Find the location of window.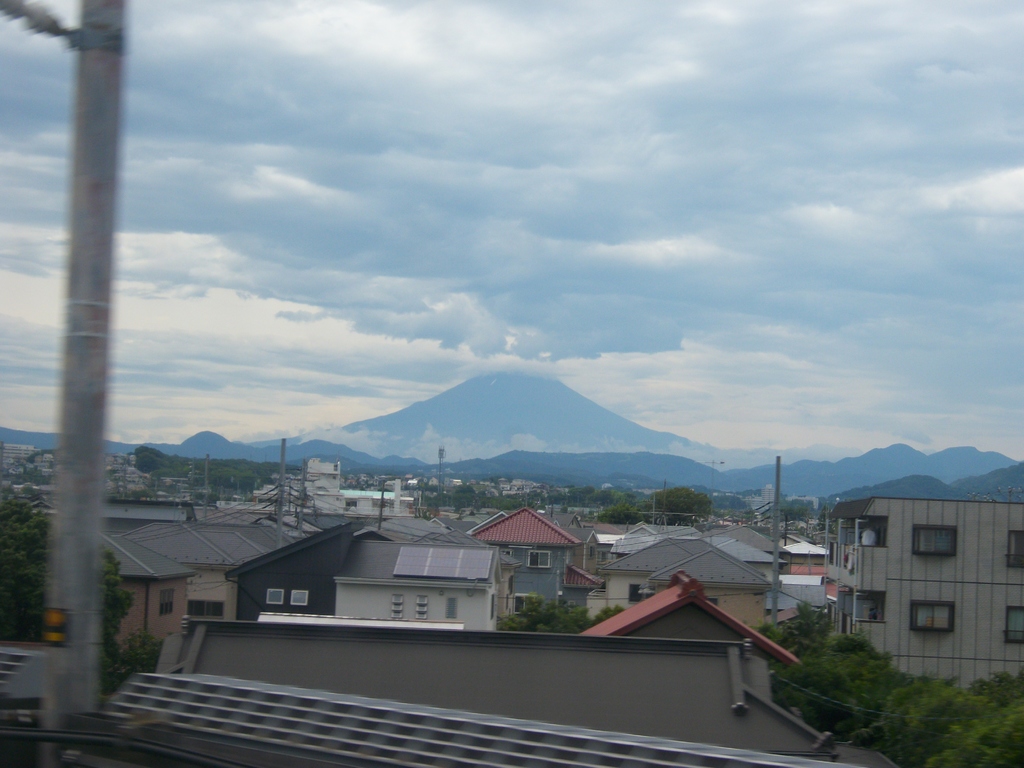
Location: locate(526, 550, 551, 568).
